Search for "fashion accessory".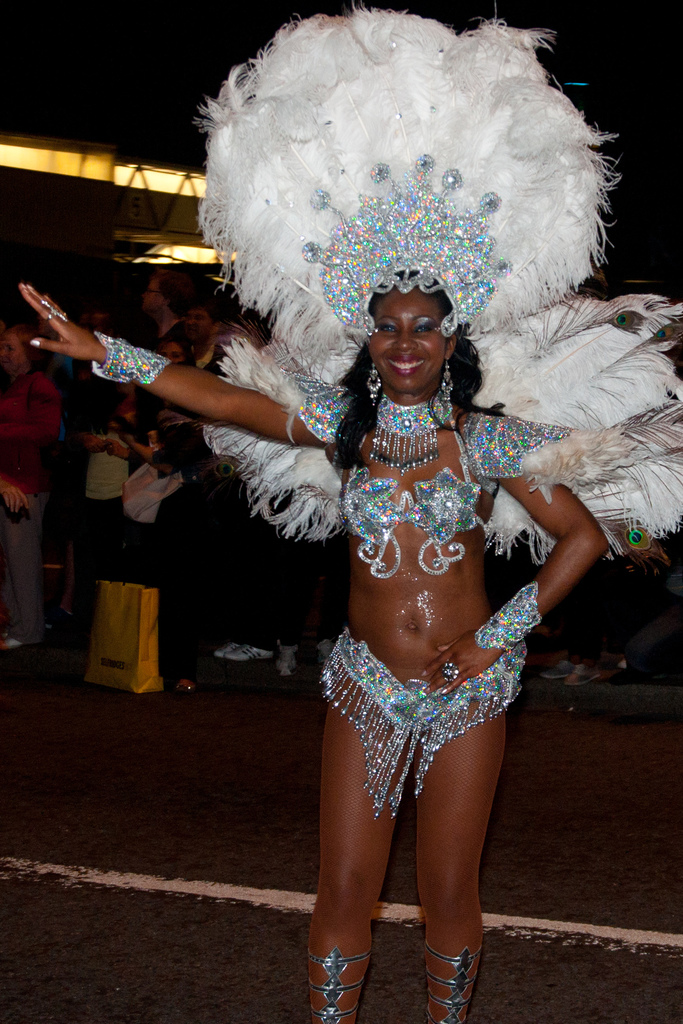
Found at [left=94, top=328, right=170, bottom=386].
